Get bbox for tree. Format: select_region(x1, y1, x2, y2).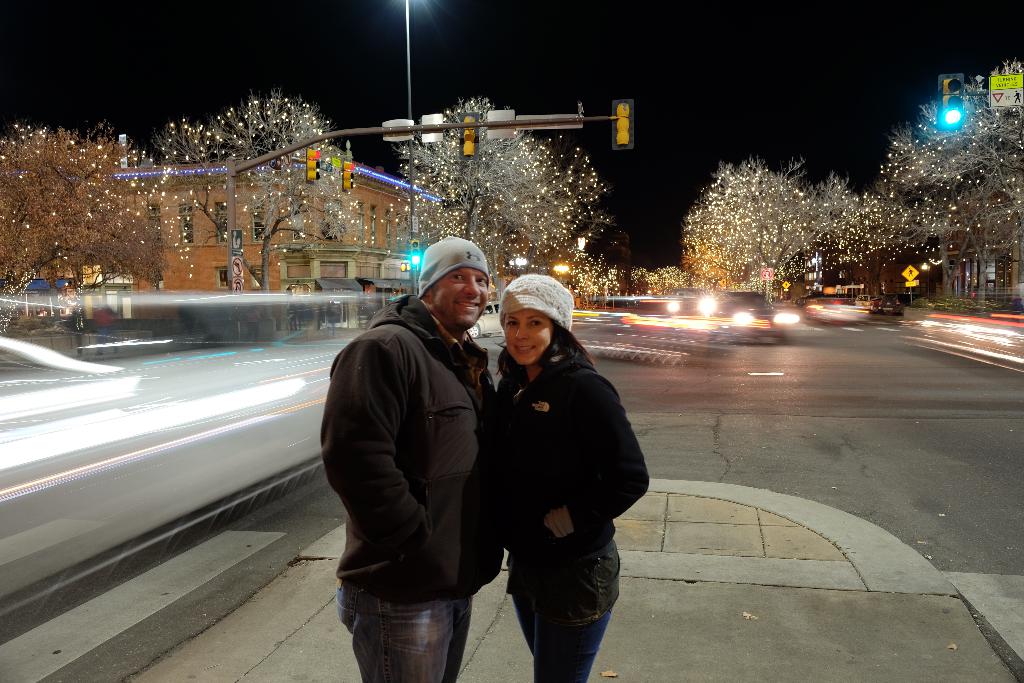
select_region(154, 99, 368, 281).
